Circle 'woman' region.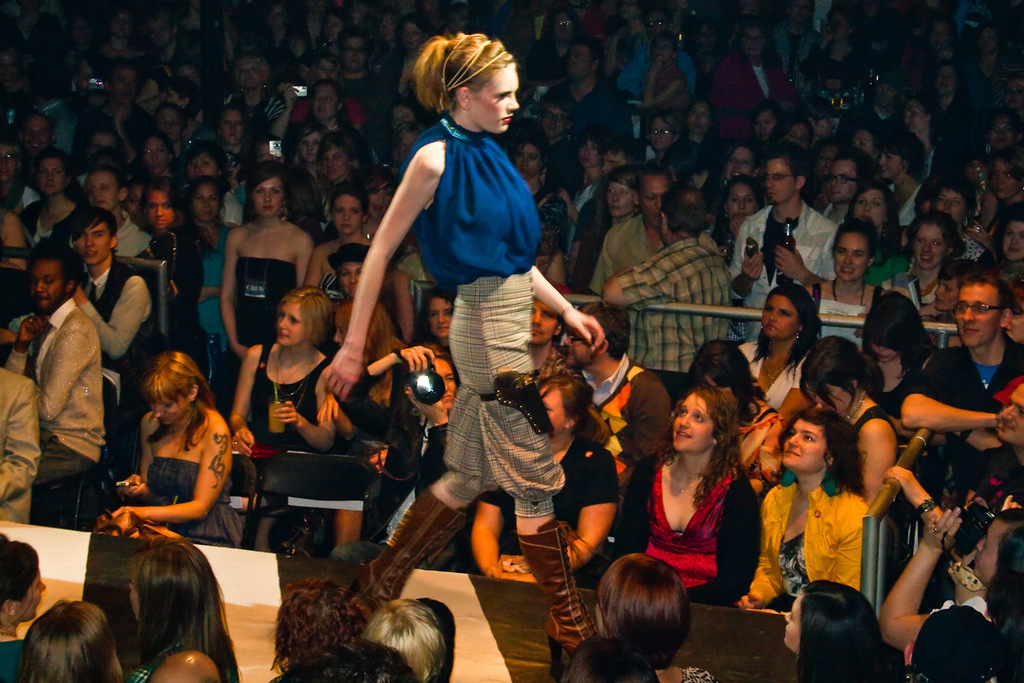
Region: box(10, 148, 102, 260).
